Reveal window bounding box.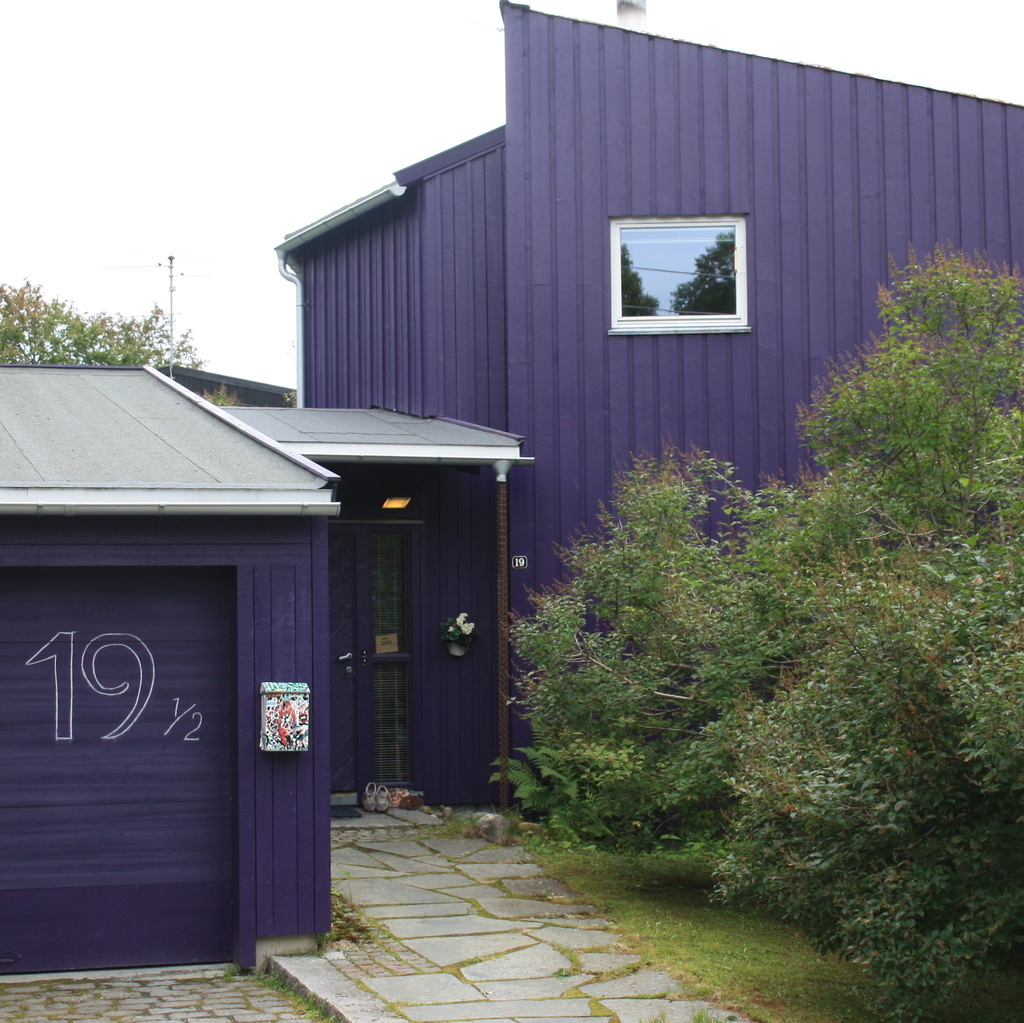
Revealed: (607, 206, 757, 338).
